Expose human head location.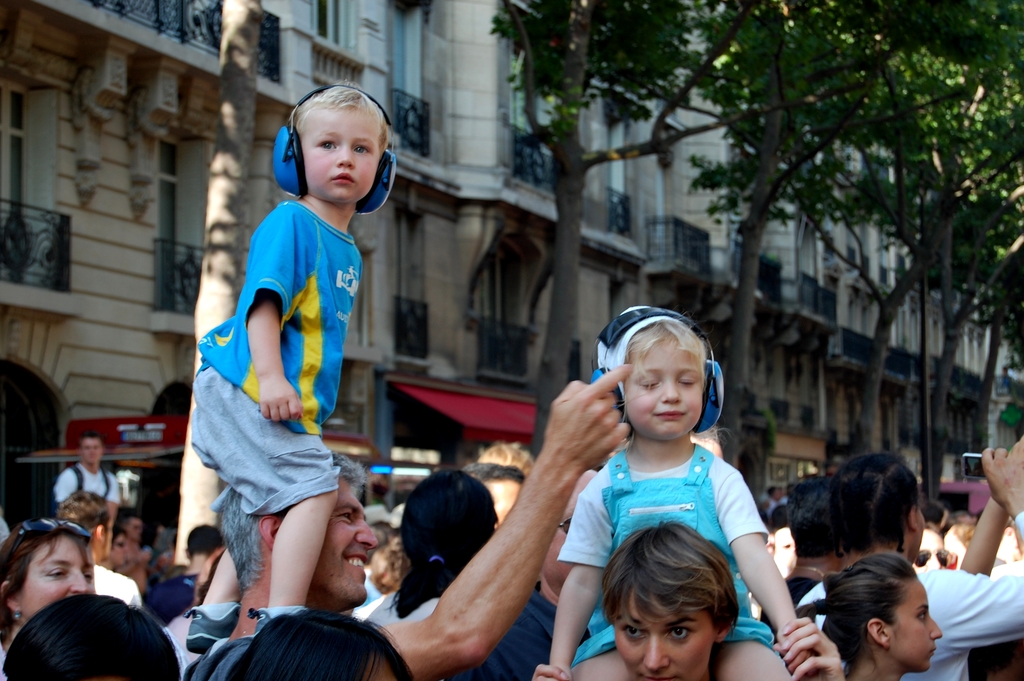
Exposed at {"x1": 830, "y1": 454, "x2": 929, "y2": 555}.
